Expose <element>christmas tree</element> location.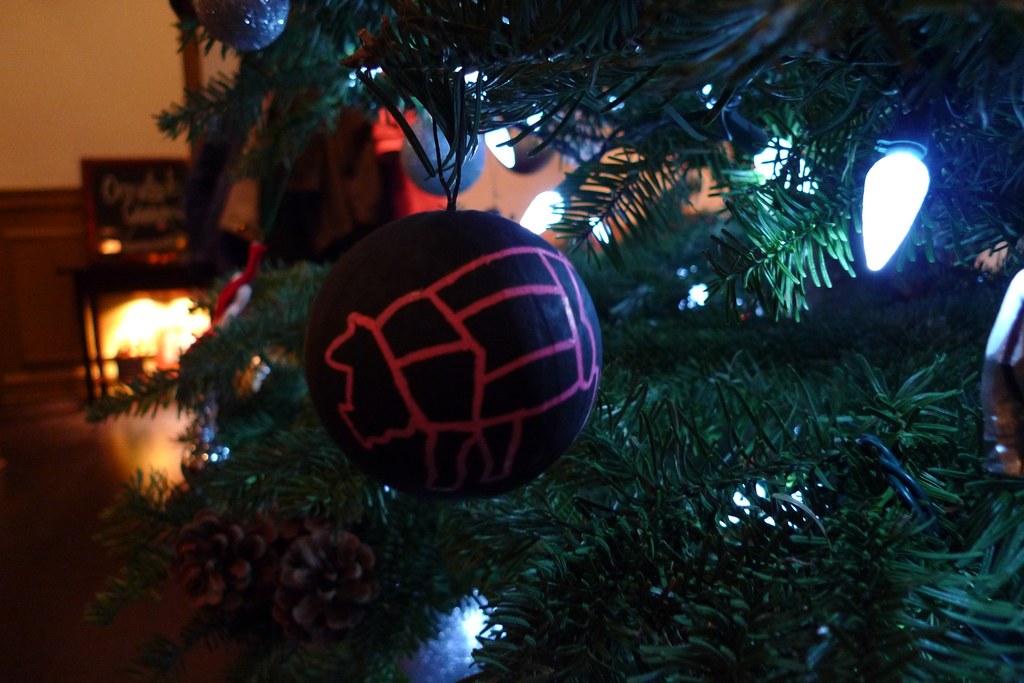
Exposed at (left=88, top=0, right=1023, bottom=681).
